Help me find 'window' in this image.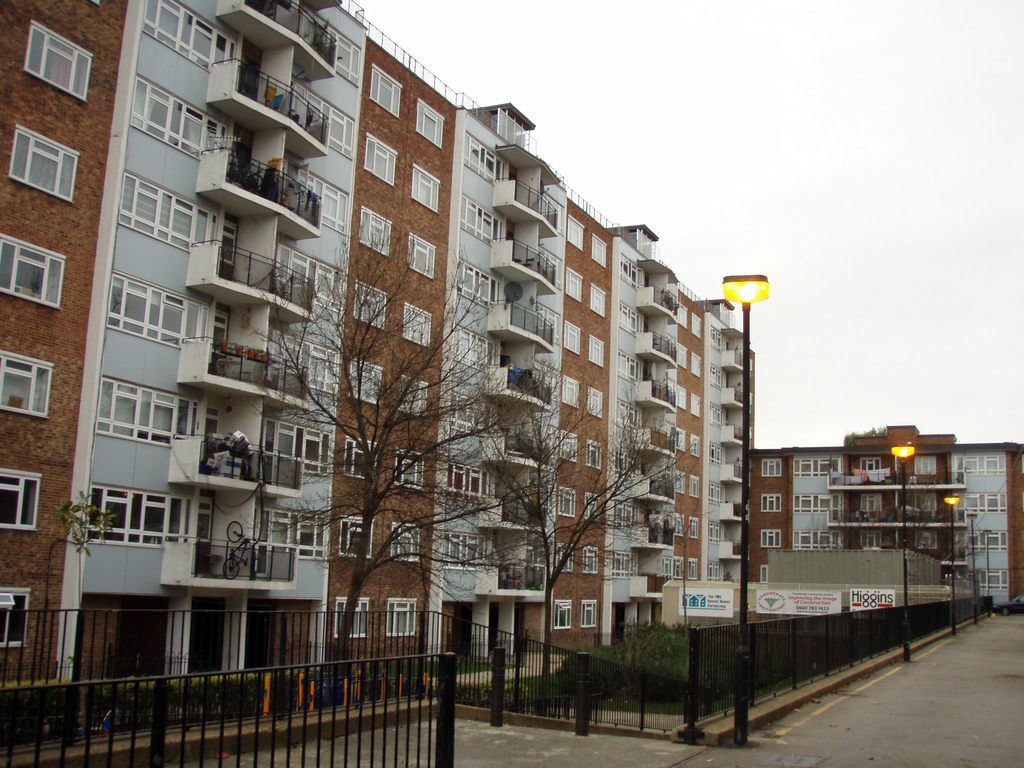
Found it: bbox(361, 205, 392, 257).
